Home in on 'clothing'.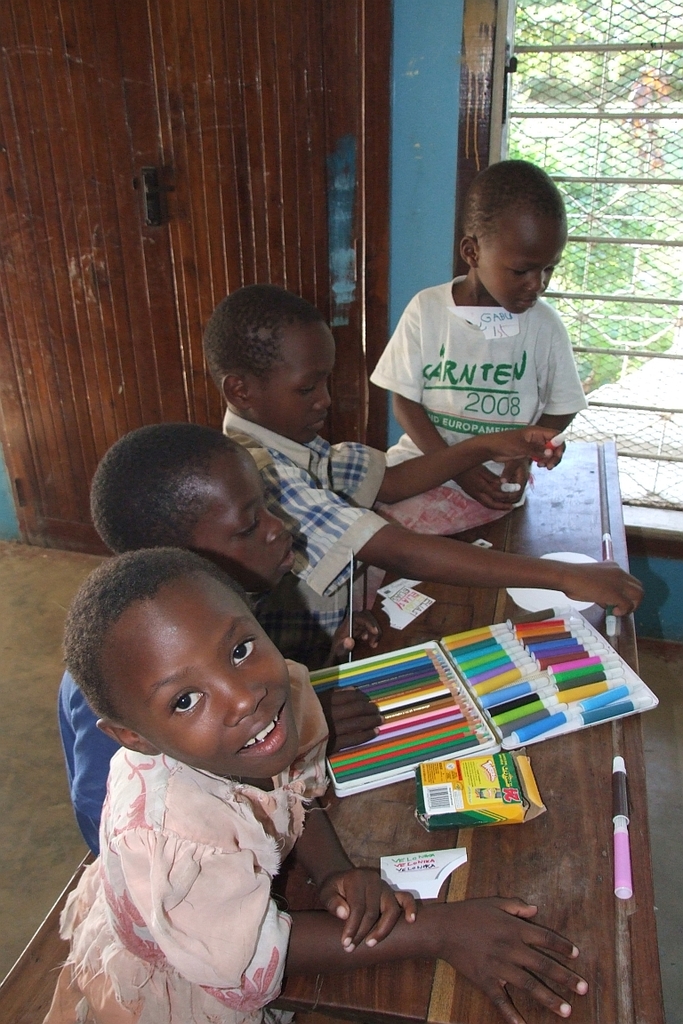
Homed in at (54,674,124,852).
